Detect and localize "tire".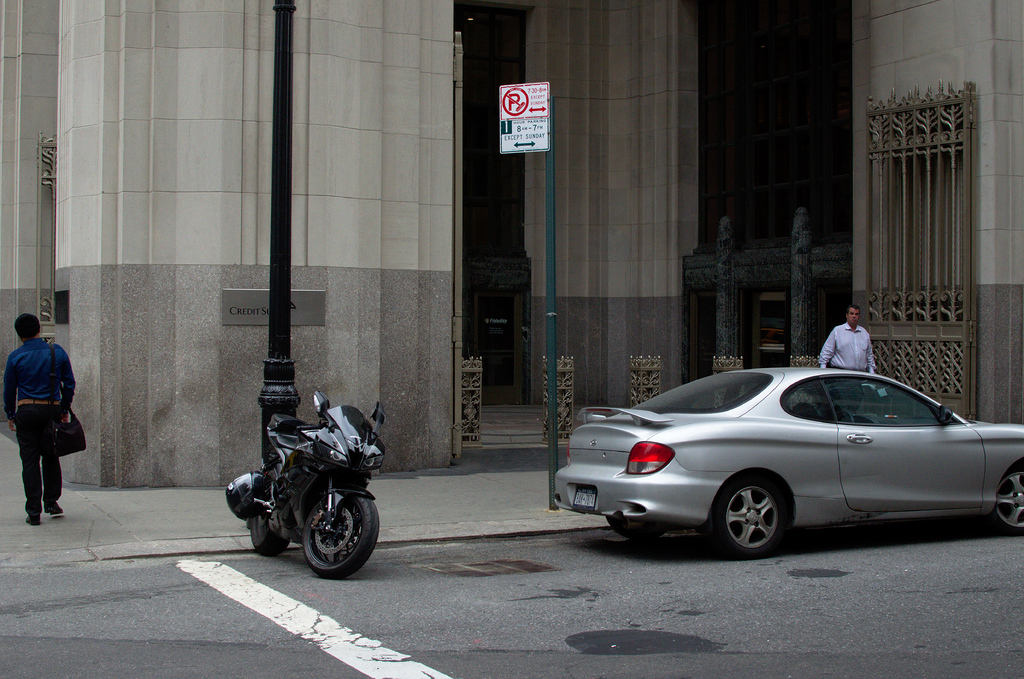
Localized at 712,474,797,559.
